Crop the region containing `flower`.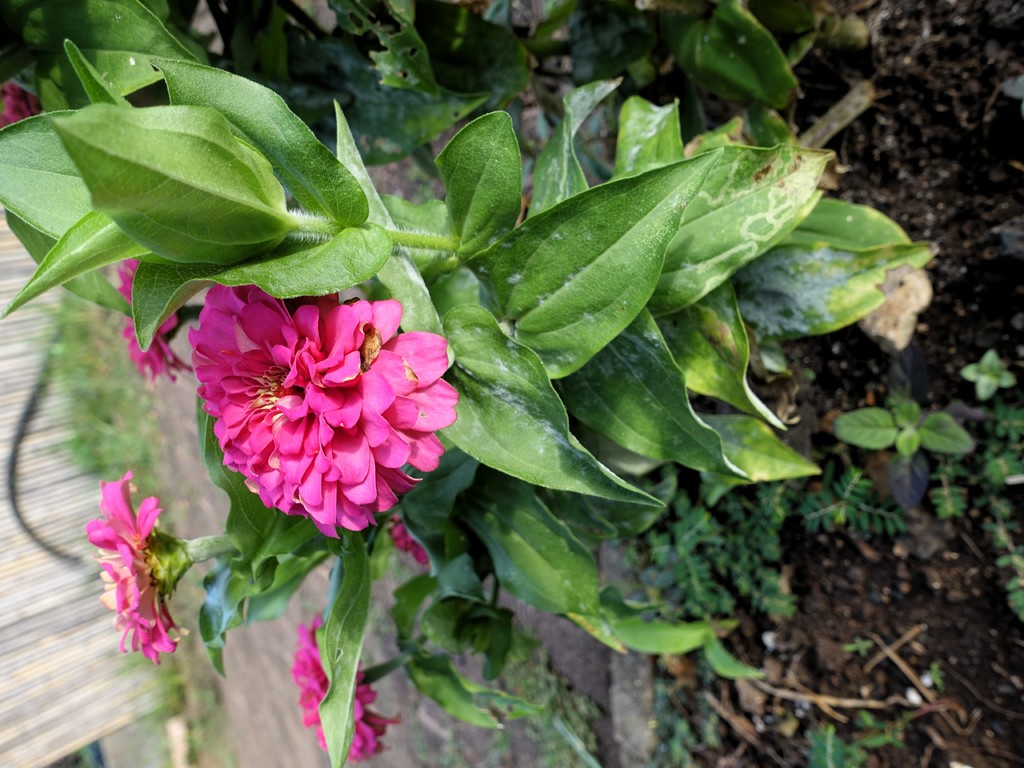
Crop region: left=124, top=262, right=182, bottom=390.
